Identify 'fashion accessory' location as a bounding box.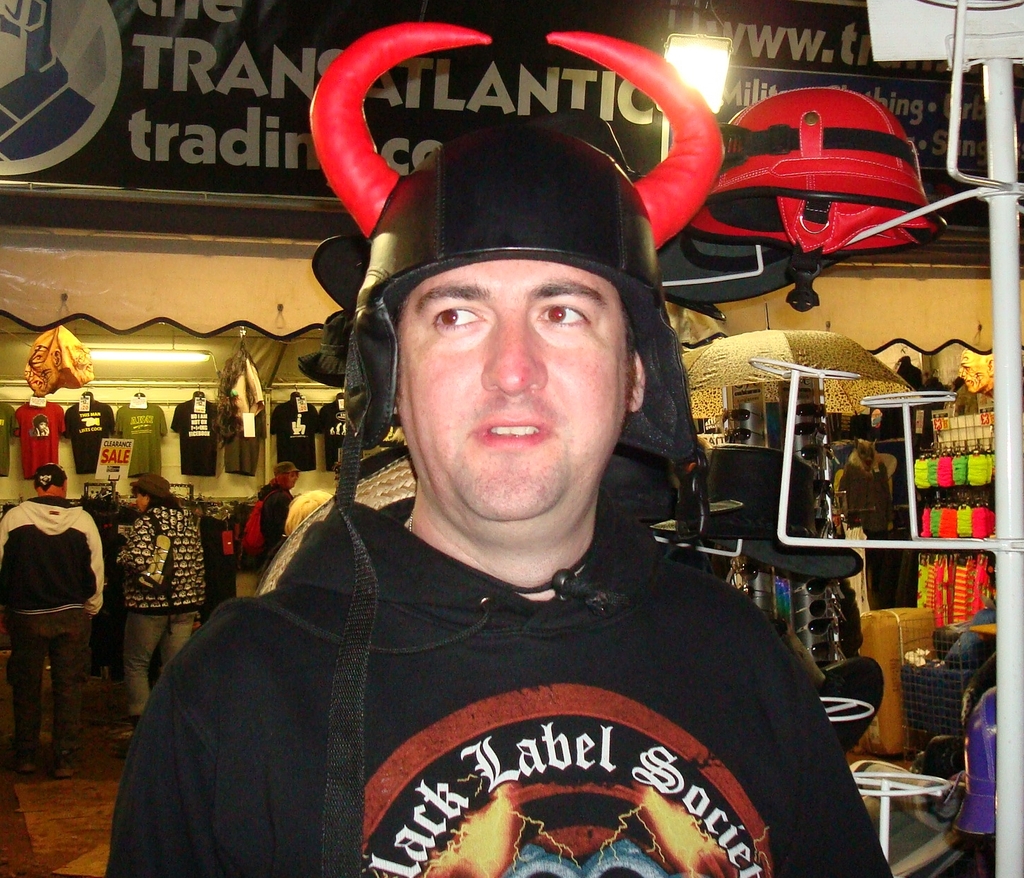
locate(807, 474, 834, 495).
